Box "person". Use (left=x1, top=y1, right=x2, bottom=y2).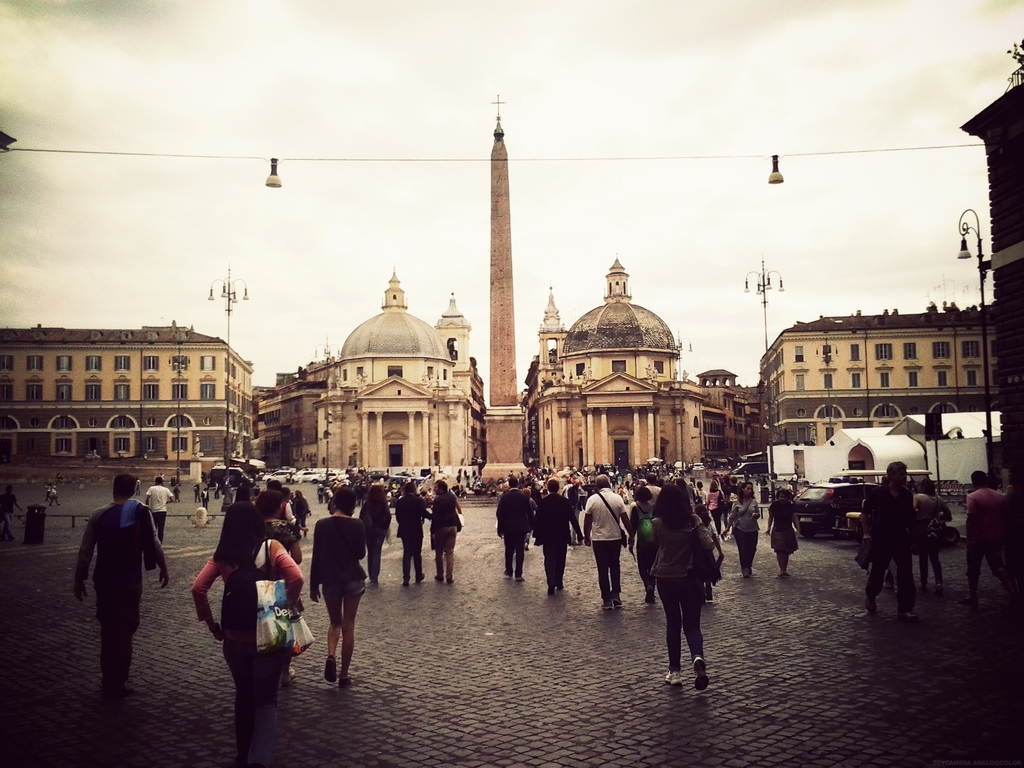
(left=914, top=482, right=950, bottom=586).
